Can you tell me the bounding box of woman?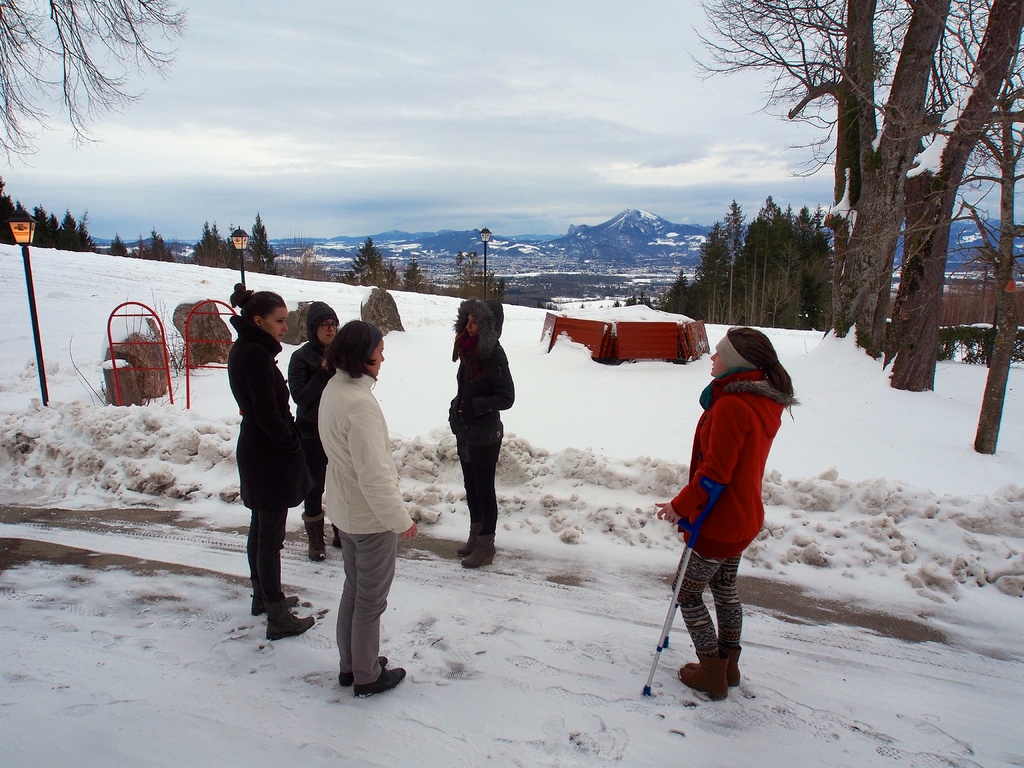
{"left": 650, "top": 320, "right": 797, "bottom": 698}.
